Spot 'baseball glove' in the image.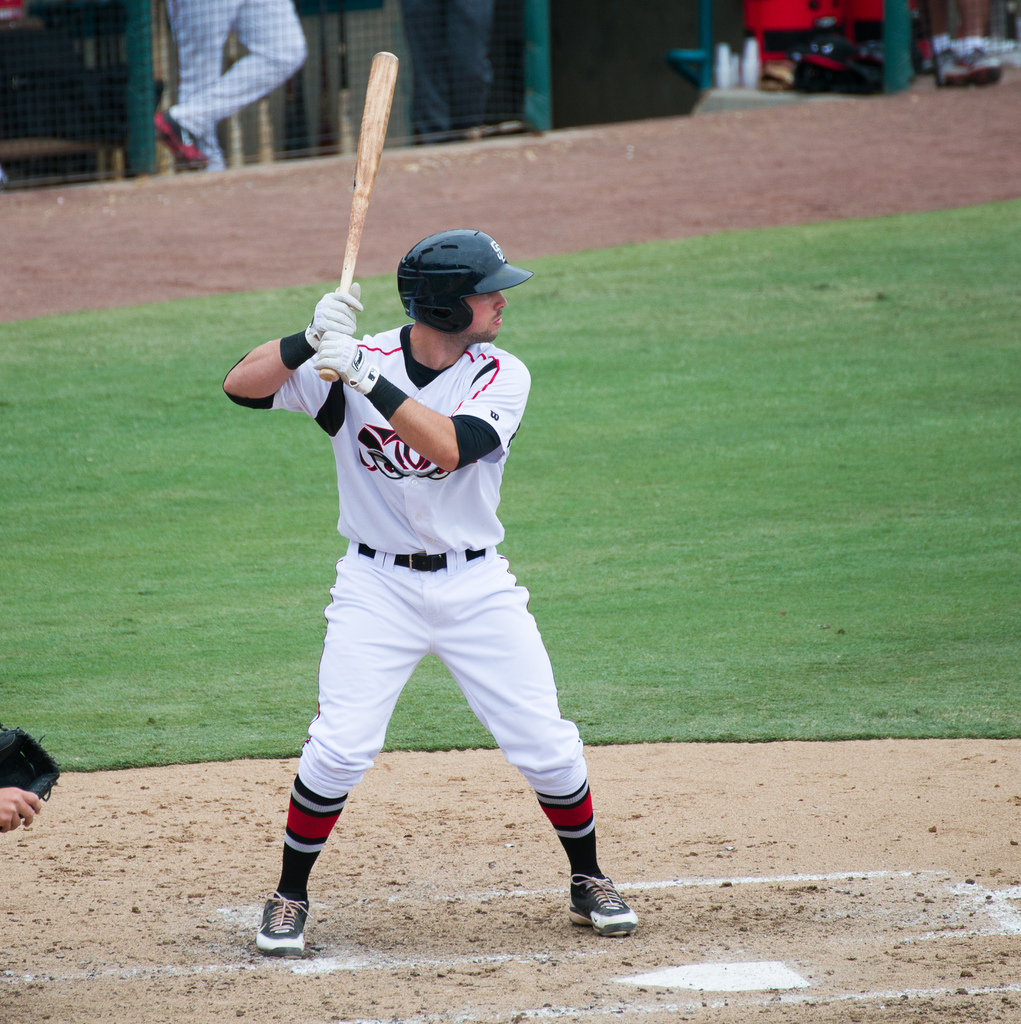
'baseball glove' found at detection(0, 718, 61, 803).
